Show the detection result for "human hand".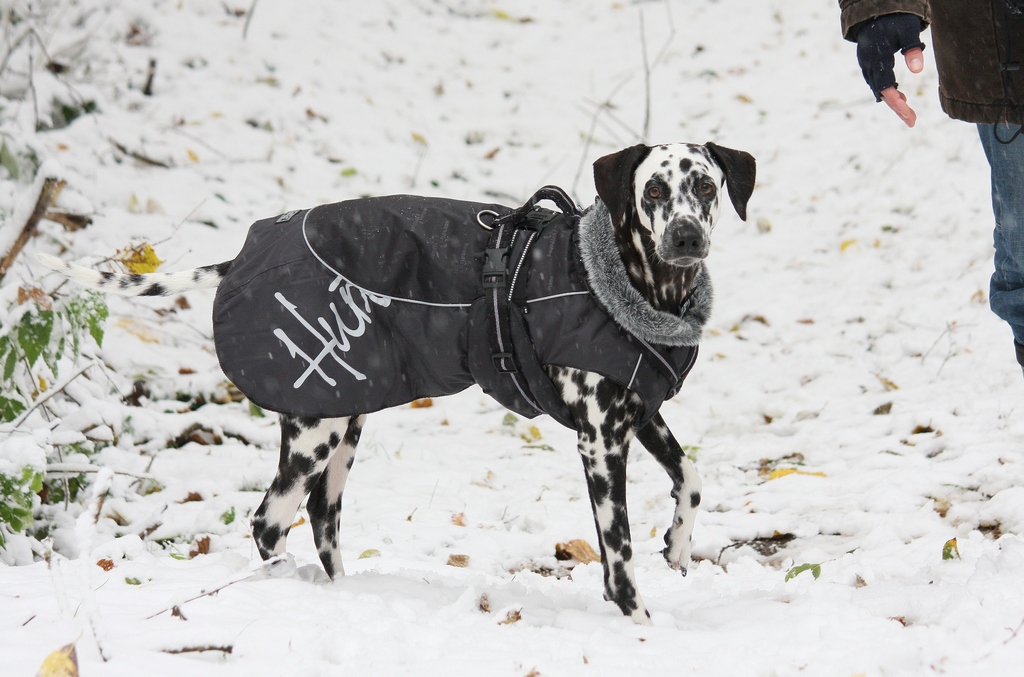
863:20:940:123.
